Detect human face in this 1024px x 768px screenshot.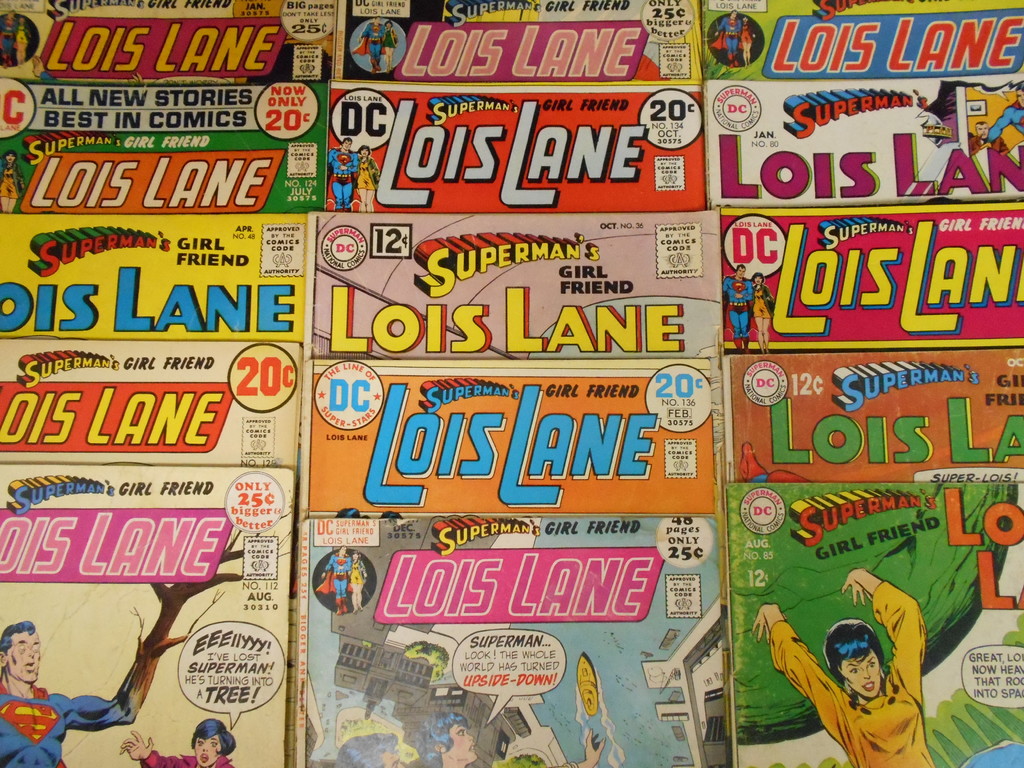
Detection: bbox(756, 278, 764, 285).
